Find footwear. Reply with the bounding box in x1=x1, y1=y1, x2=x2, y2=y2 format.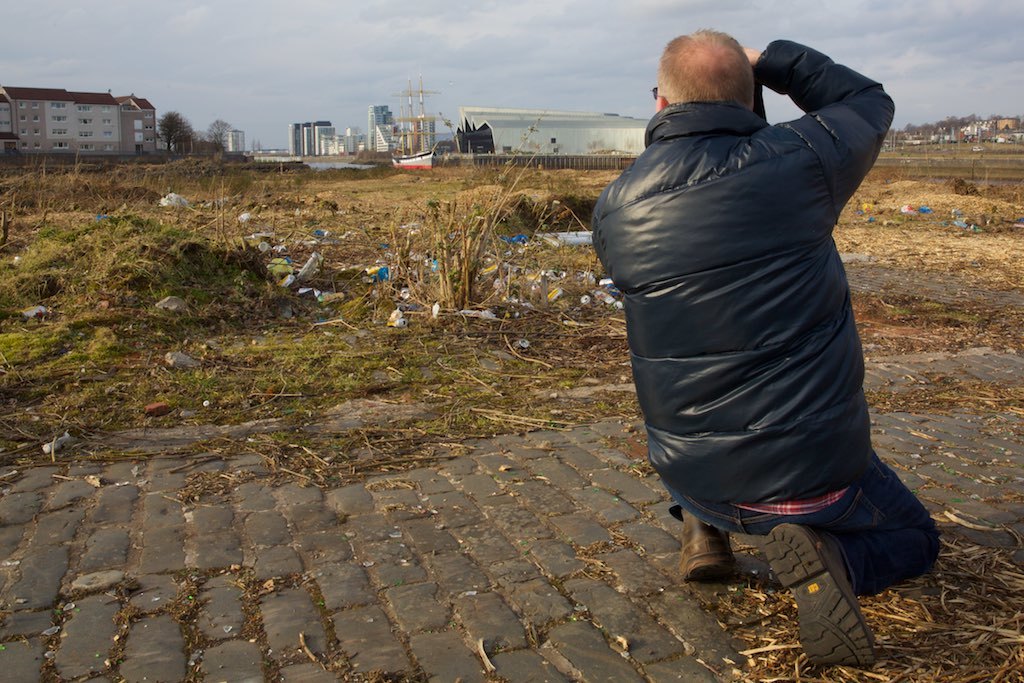
x1=761, y1=519, x2=881, y2=674.
